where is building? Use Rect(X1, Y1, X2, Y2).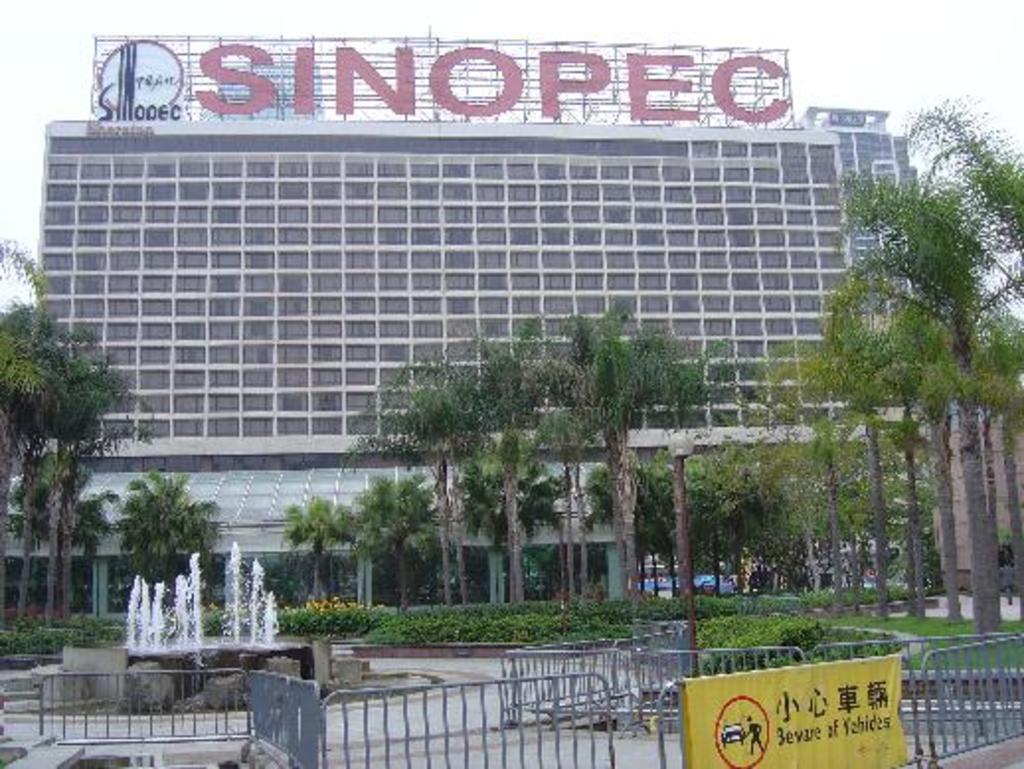
Rect(0, 105, 979, 603).
